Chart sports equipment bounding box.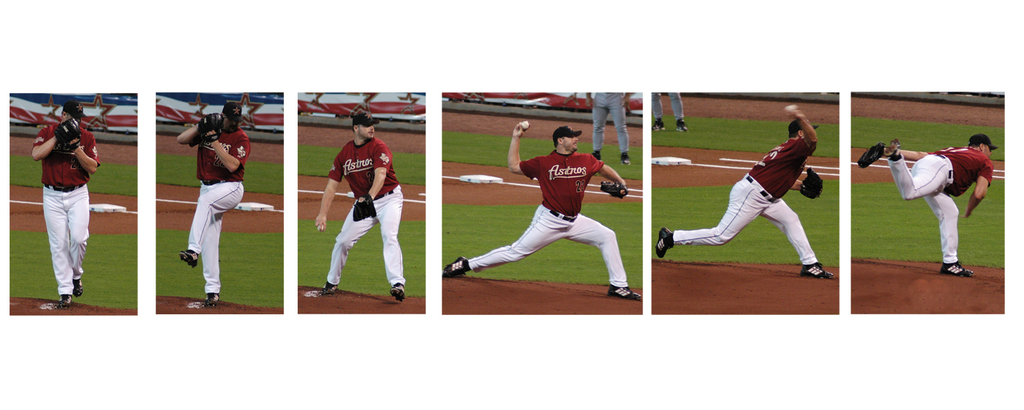
Charted: left=521, top=120, right=532, bottom=130.
